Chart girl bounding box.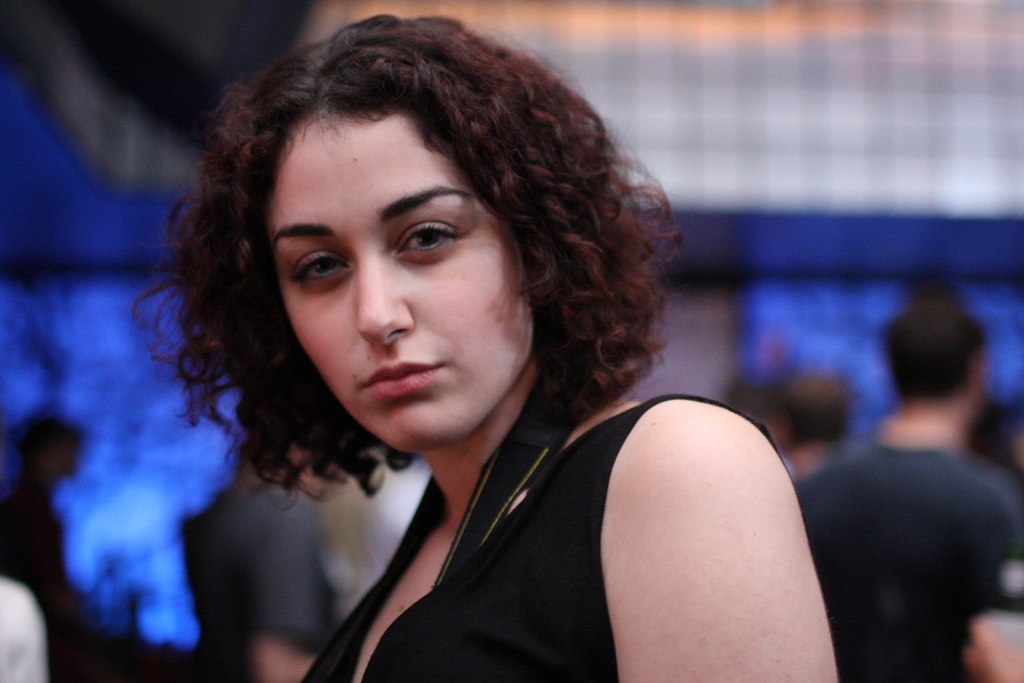
Charted: locate(136, 19, 835, 682).
